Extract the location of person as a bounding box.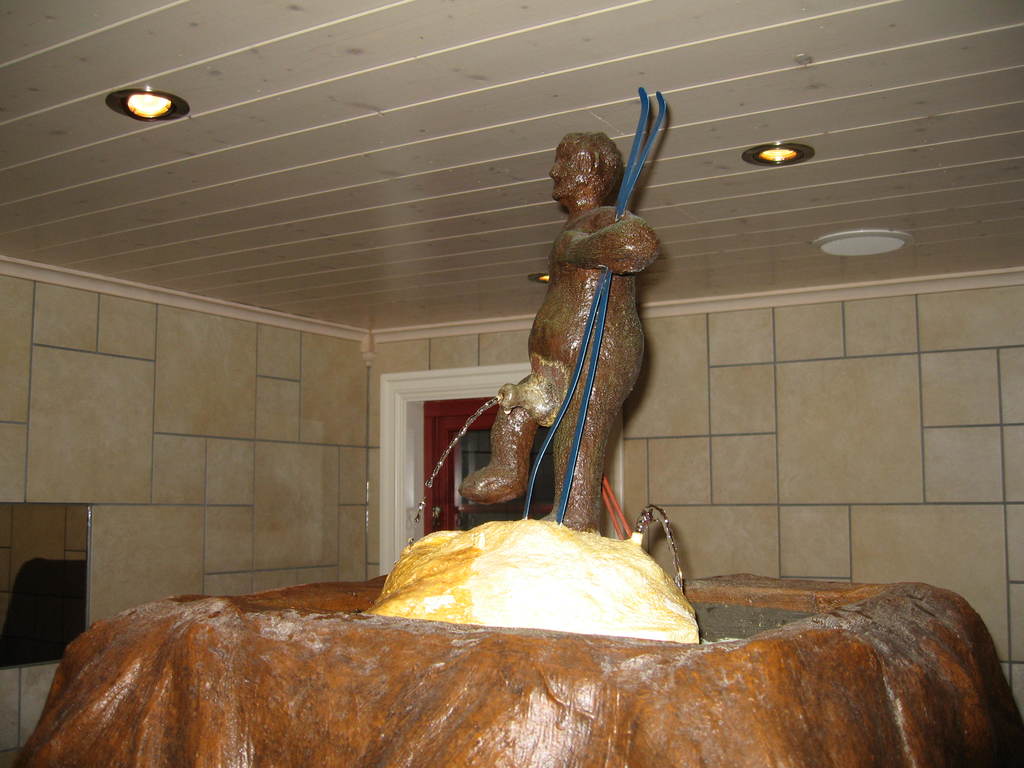
Rect(454, 98, 679, 578).
